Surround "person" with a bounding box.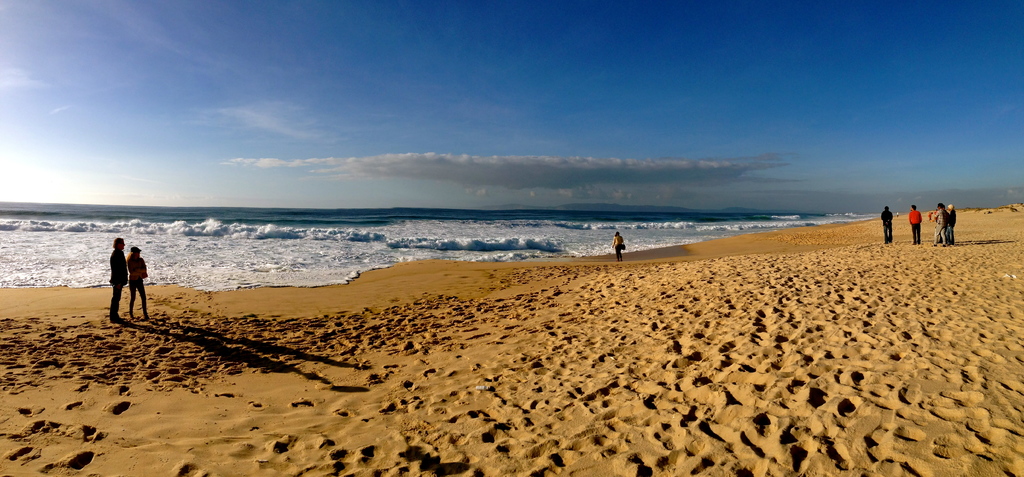
crop(614, 228, 627, 262).
